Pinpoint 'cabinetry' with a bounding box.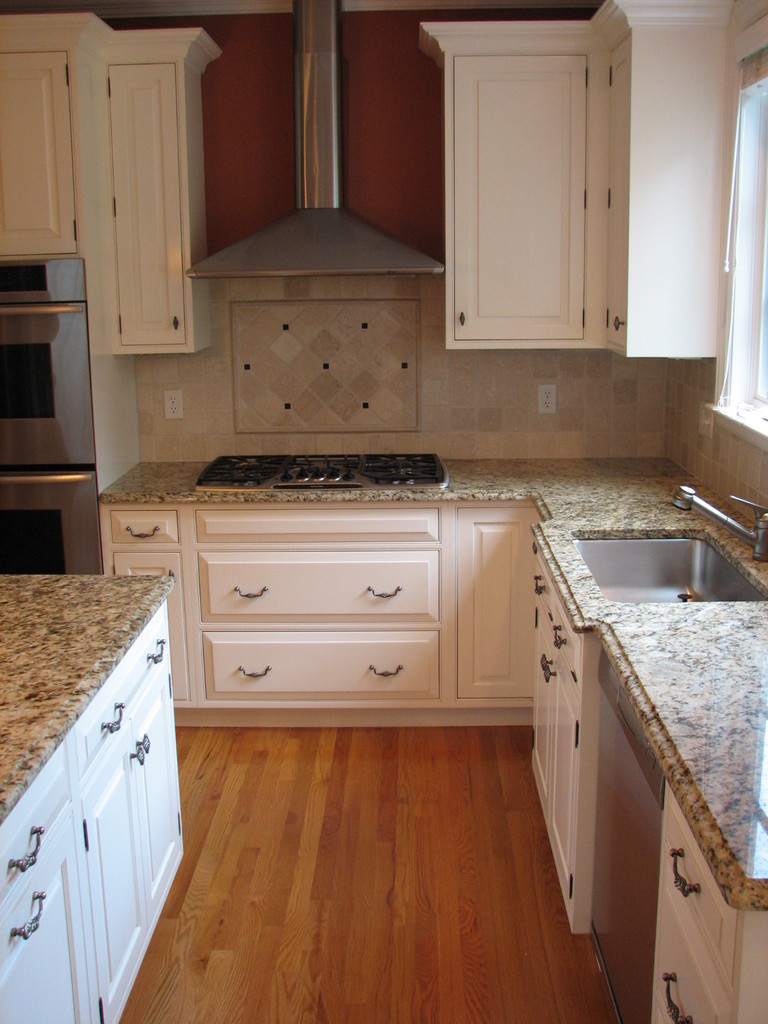
<bbox>101, 26, 227, 358</bbox>.
